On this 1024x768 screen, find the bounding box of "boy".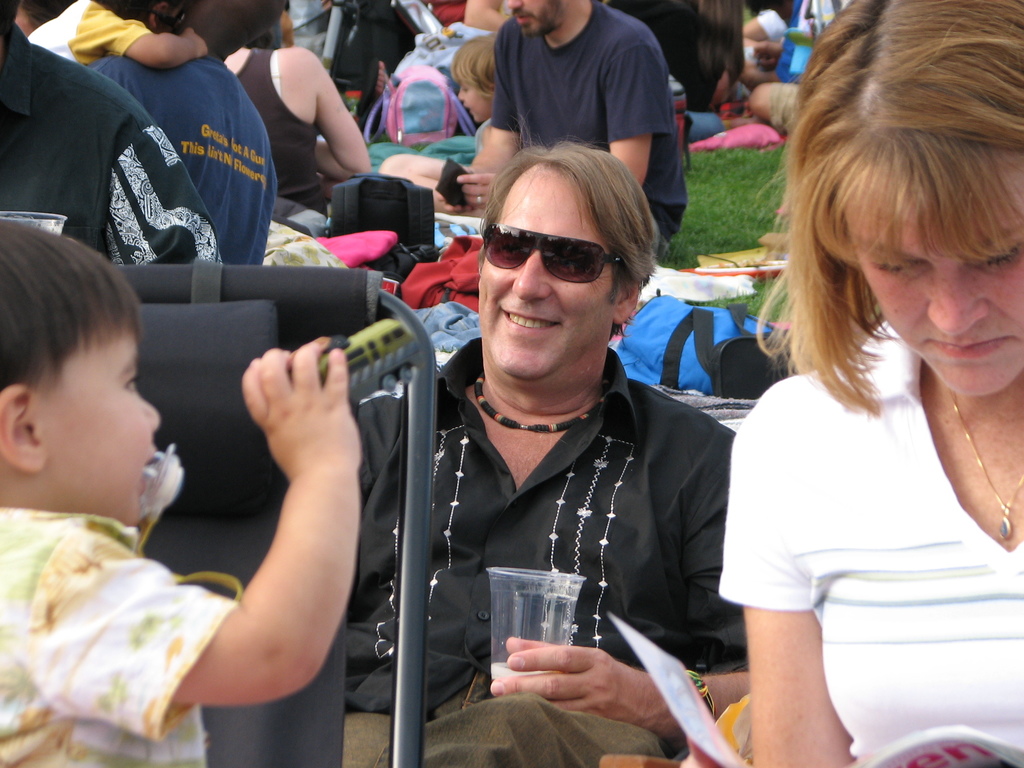
Bounding box: bbox(0, 230, 275, 767).
